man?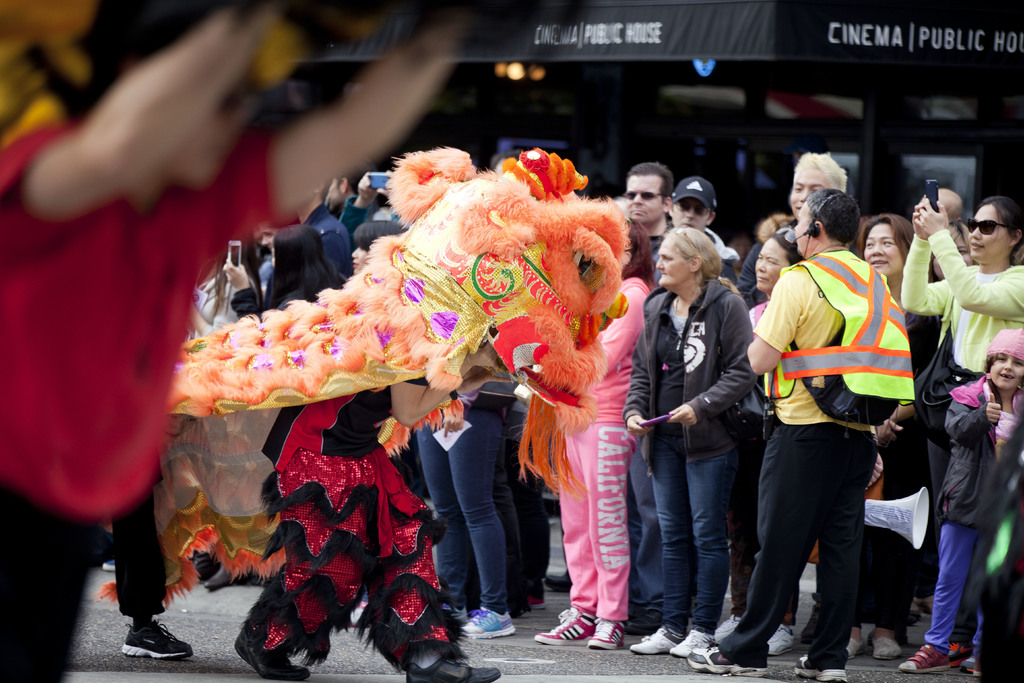
Rect(739, 139, 854, 310)
